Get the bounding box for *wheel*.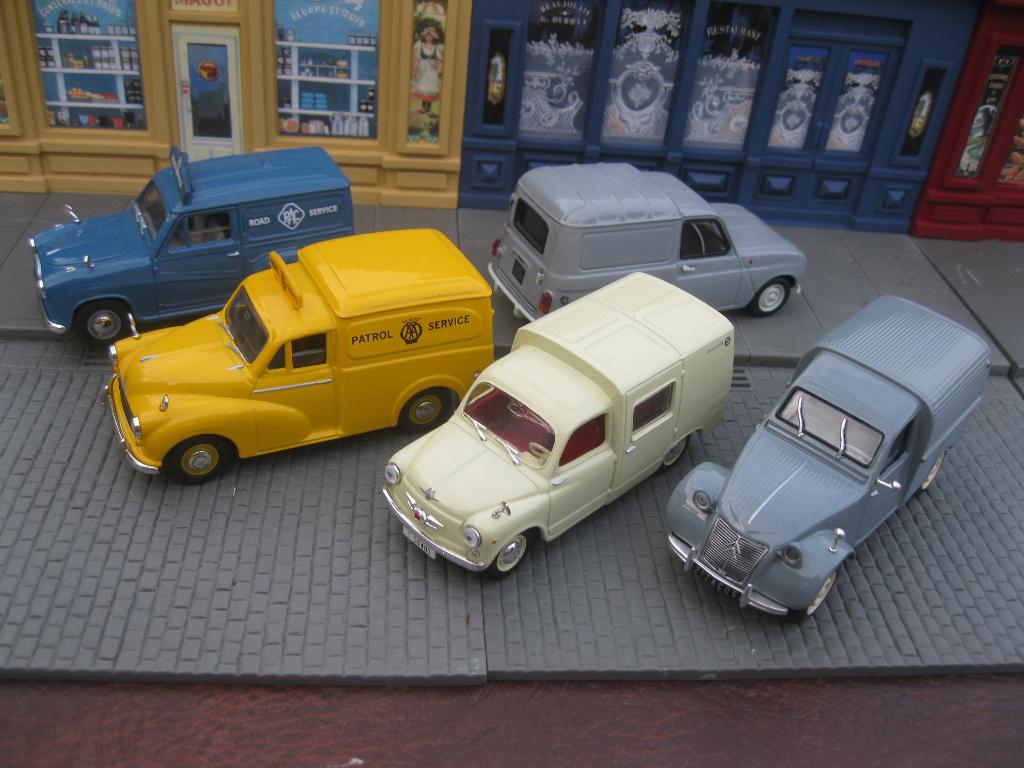
(x1=161, y1=436, x2=235, y2=488).
